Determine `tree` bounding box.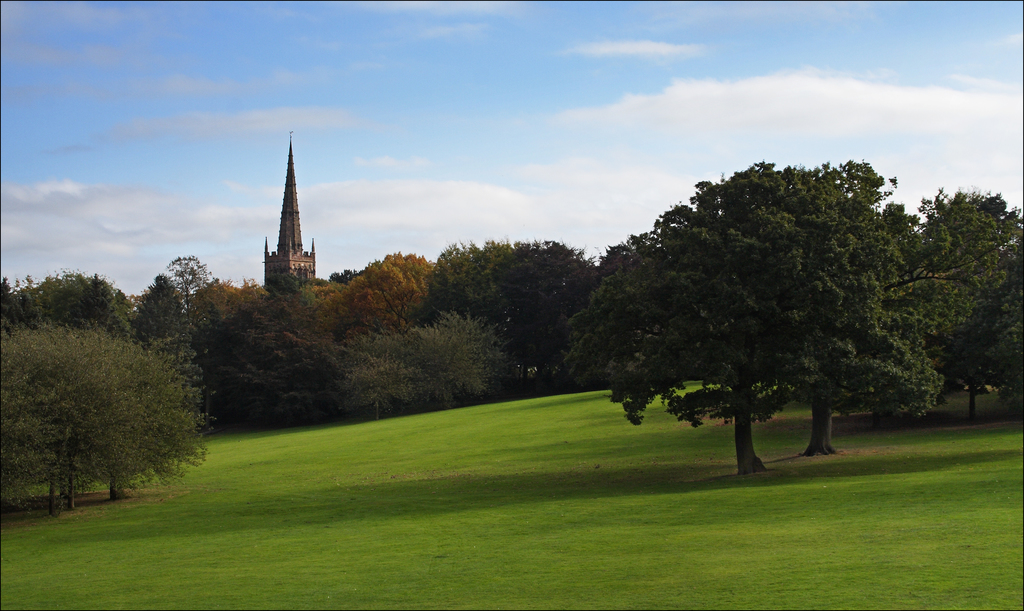
Determined: {"x1": 900, "y1": 193, "x2": 1014, "y2": 415}.
